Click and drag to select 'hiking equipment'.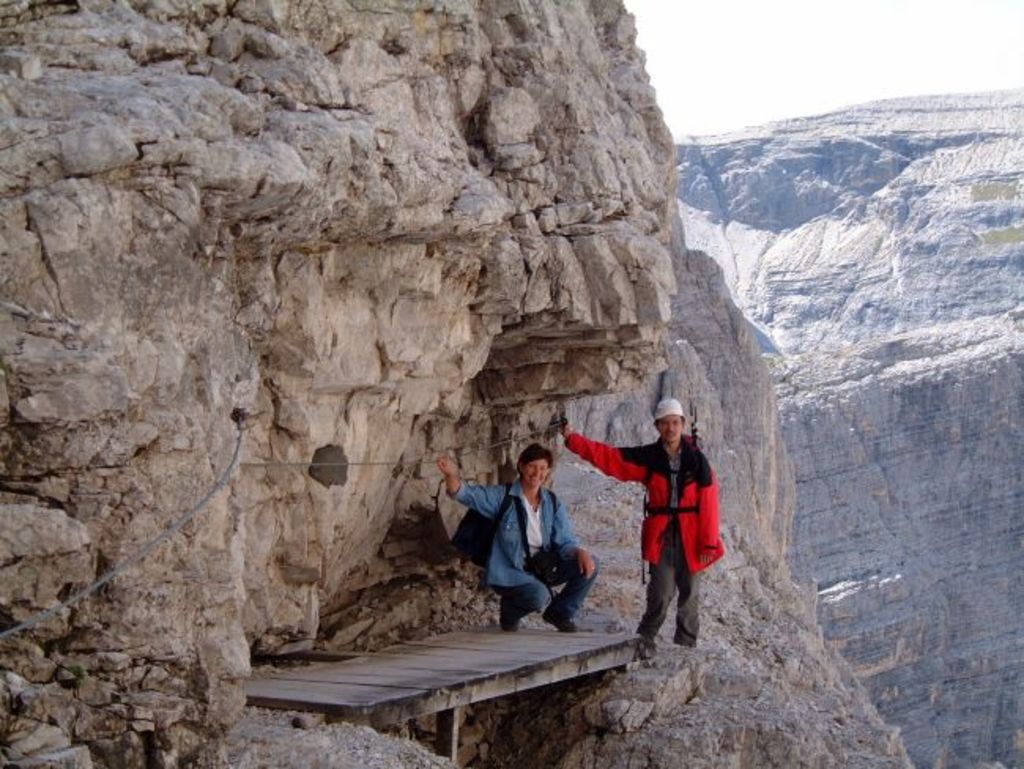
Selection: box=[655, 396, 688, 444].
